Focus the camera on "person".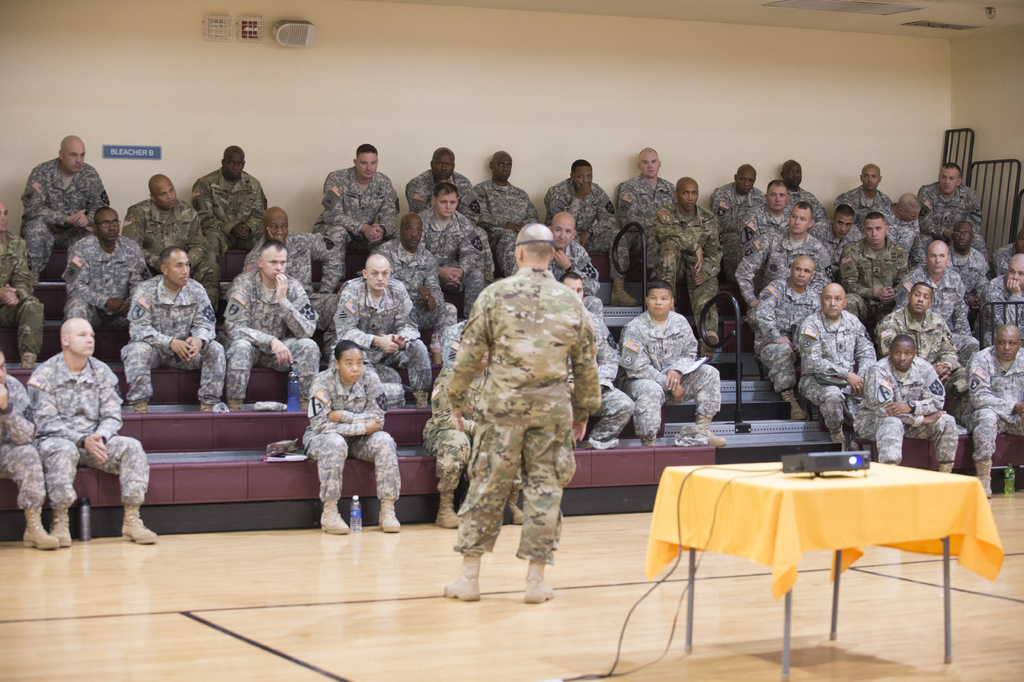
Focus region: bbox(434, 222, 602, 608).
